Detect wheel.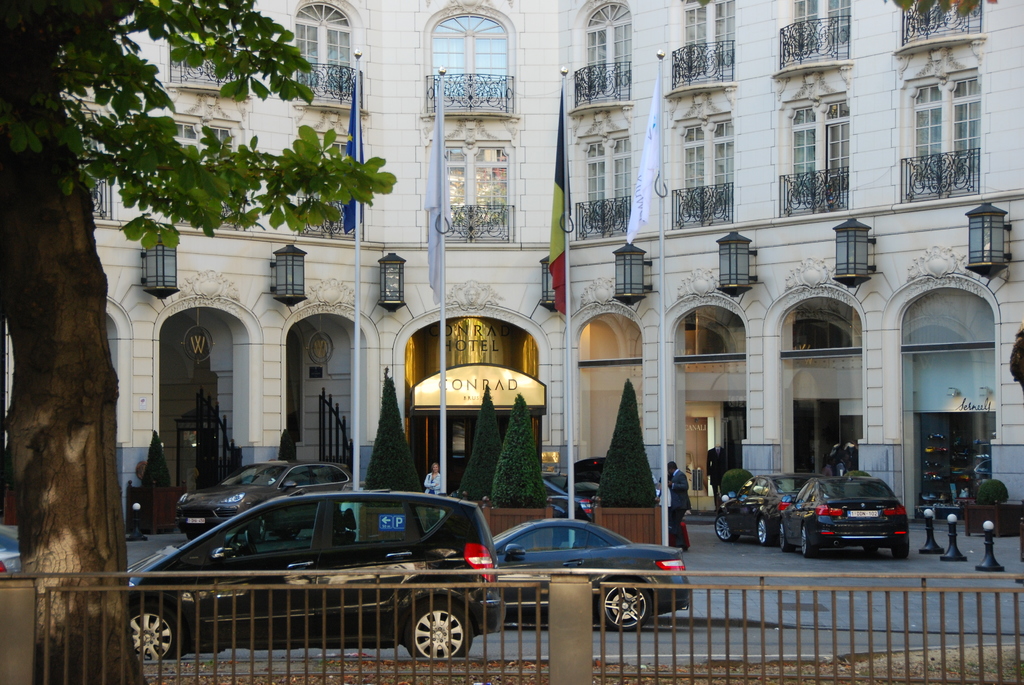
Detected at pyautogui.locateOnScreen(244, 514, 263, 541).
